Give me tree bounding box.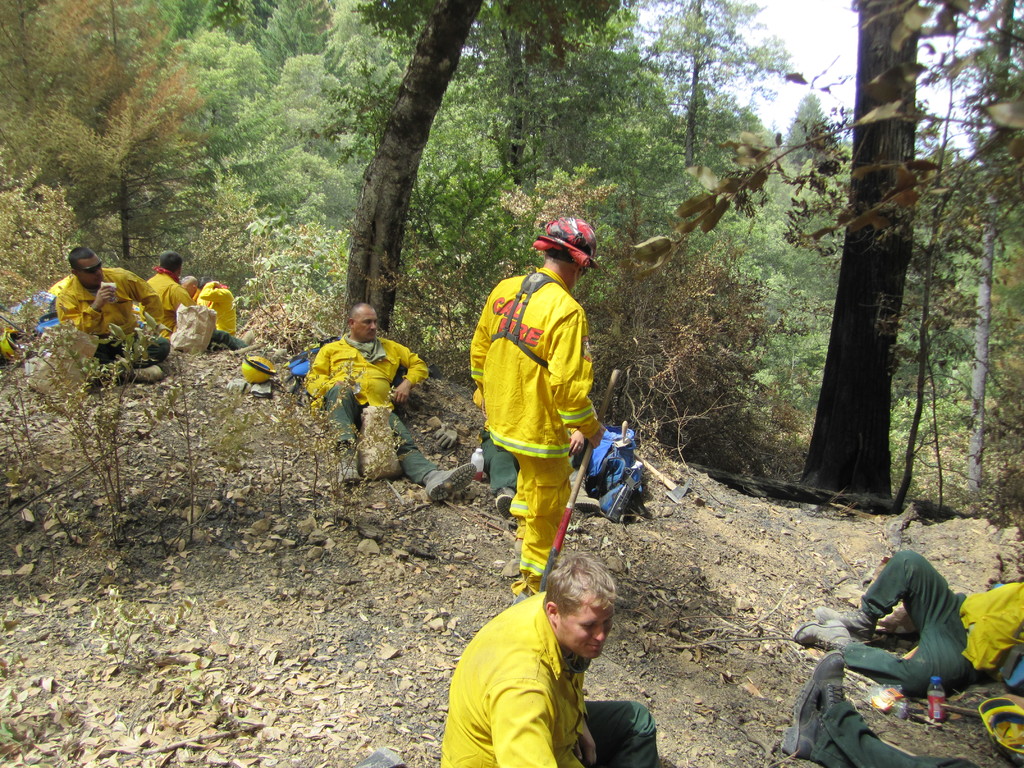
801, 0, 922, 498.
